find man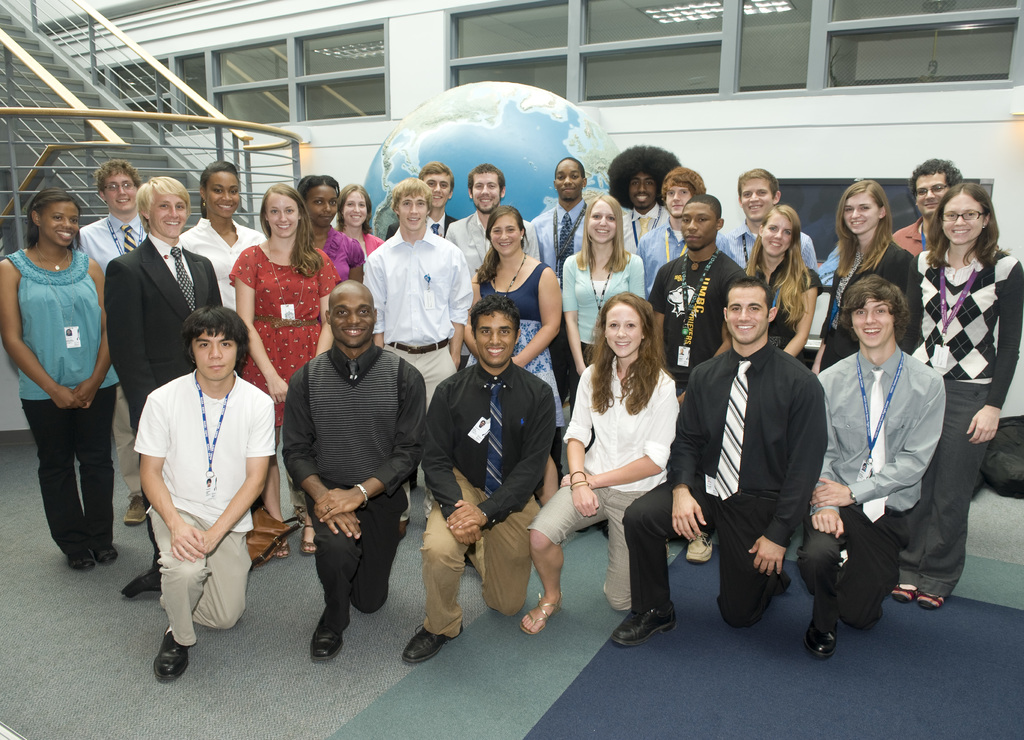
rect(603, 275, 832, 644)
